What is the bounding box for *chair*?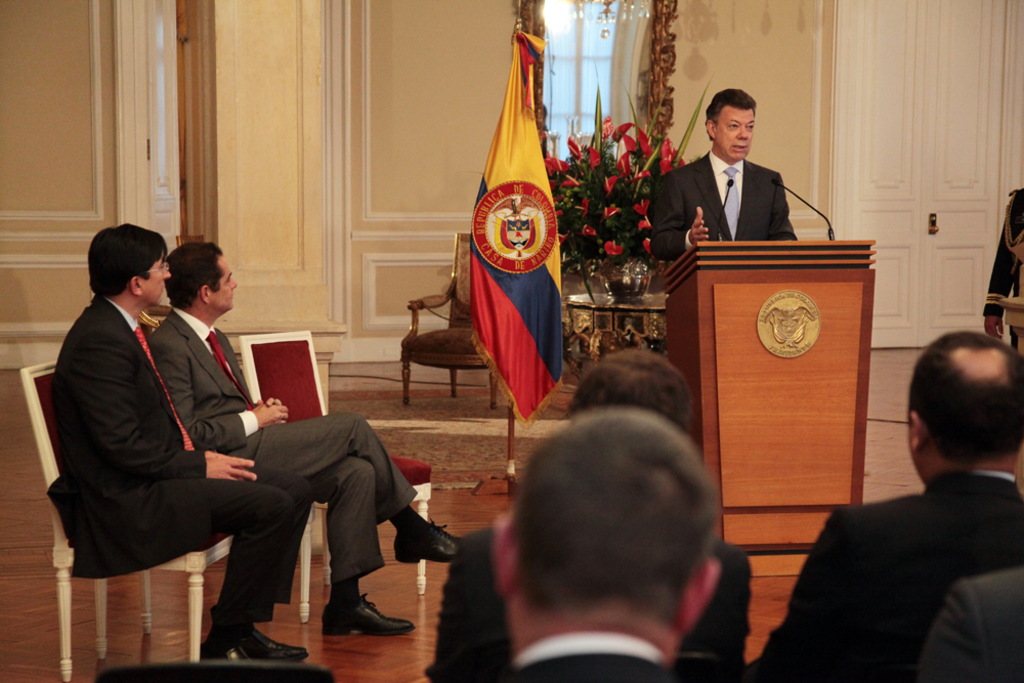
bbox=(132, 493, 311, 635).
